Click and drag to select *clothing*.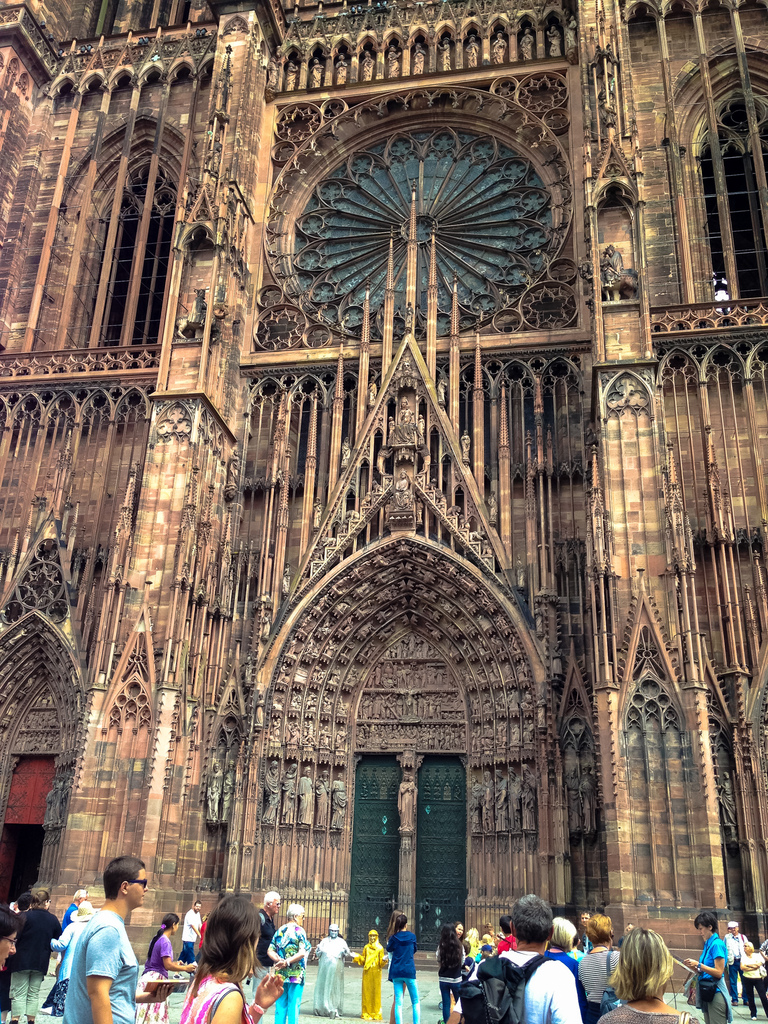
Selection: <bbox>500, 946, 588, 1023</bbox>.
